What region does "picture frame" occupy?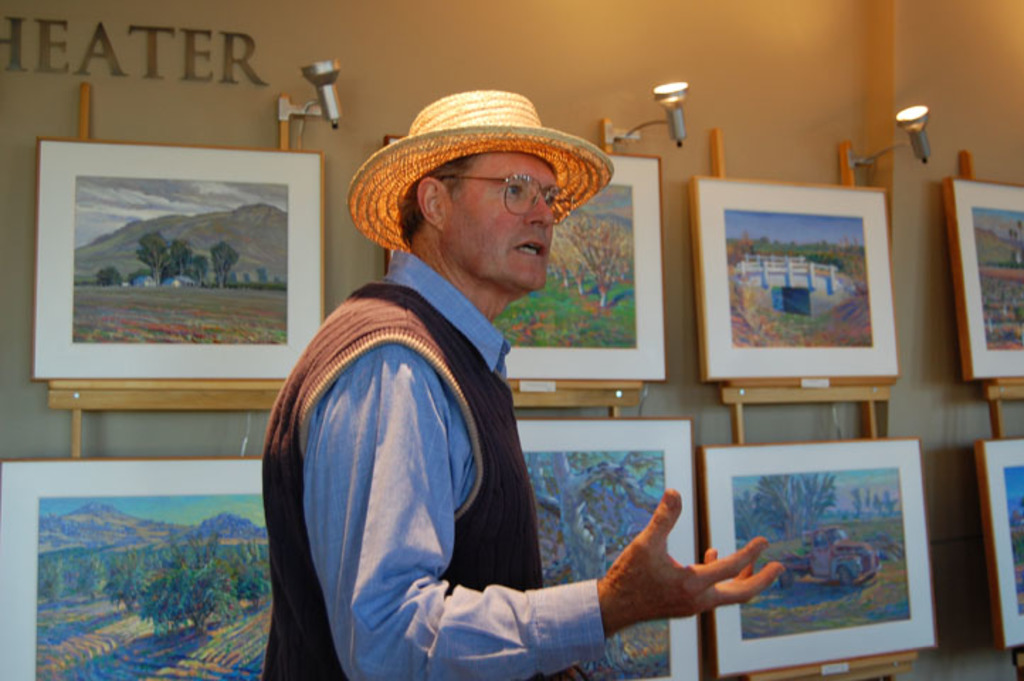
{"left": 0, "top": 453, "right": 285, "bottom": 680}.
